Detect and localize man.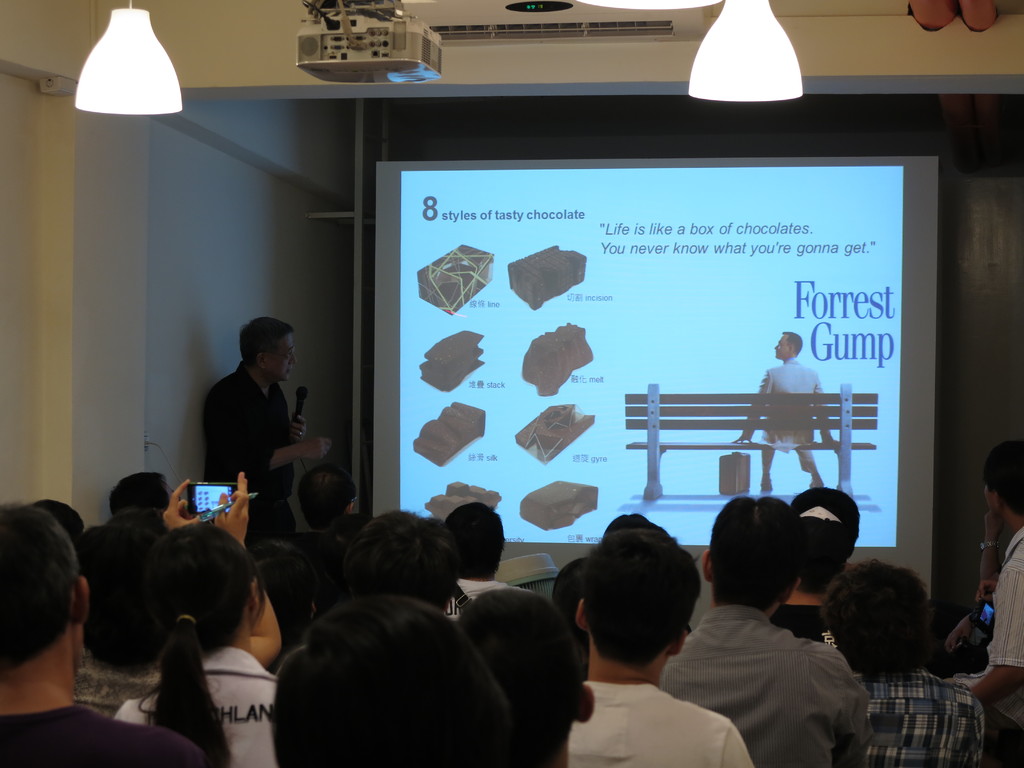
Localized at box(0, 500, 209, 767).
